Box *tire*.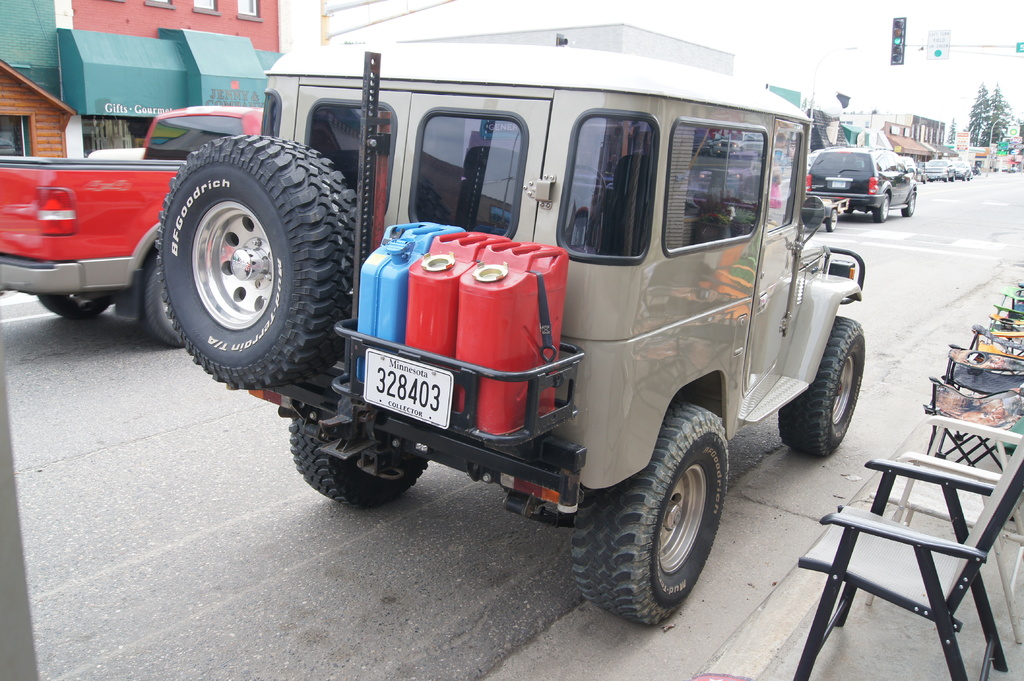
131 128 347 403.
